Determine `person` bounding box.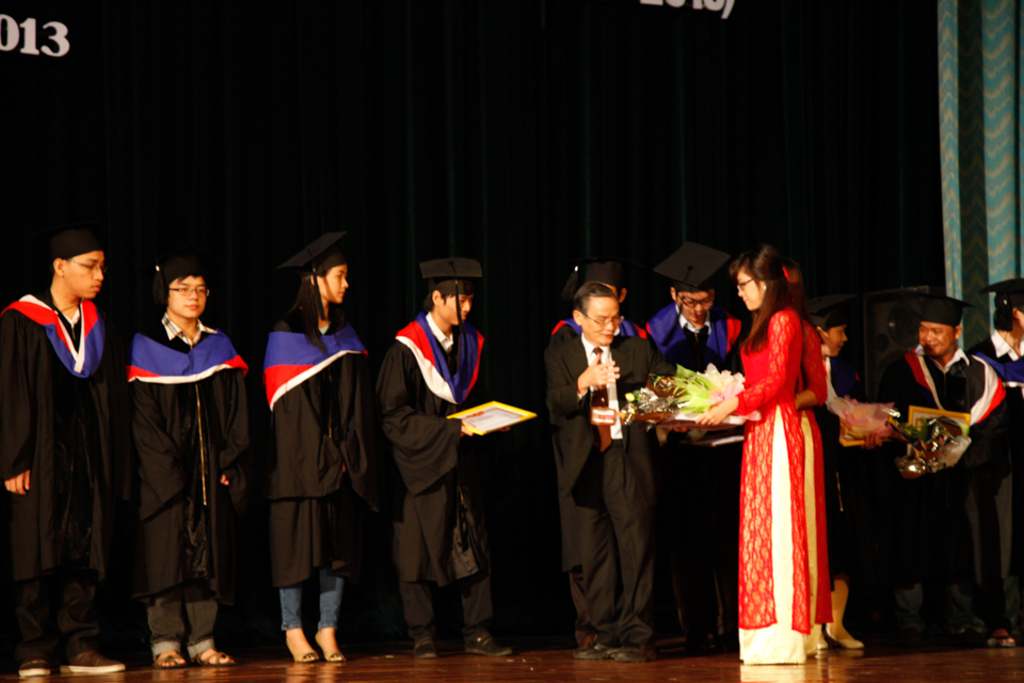
Determined: Rect(646, 243, 748, 660).
